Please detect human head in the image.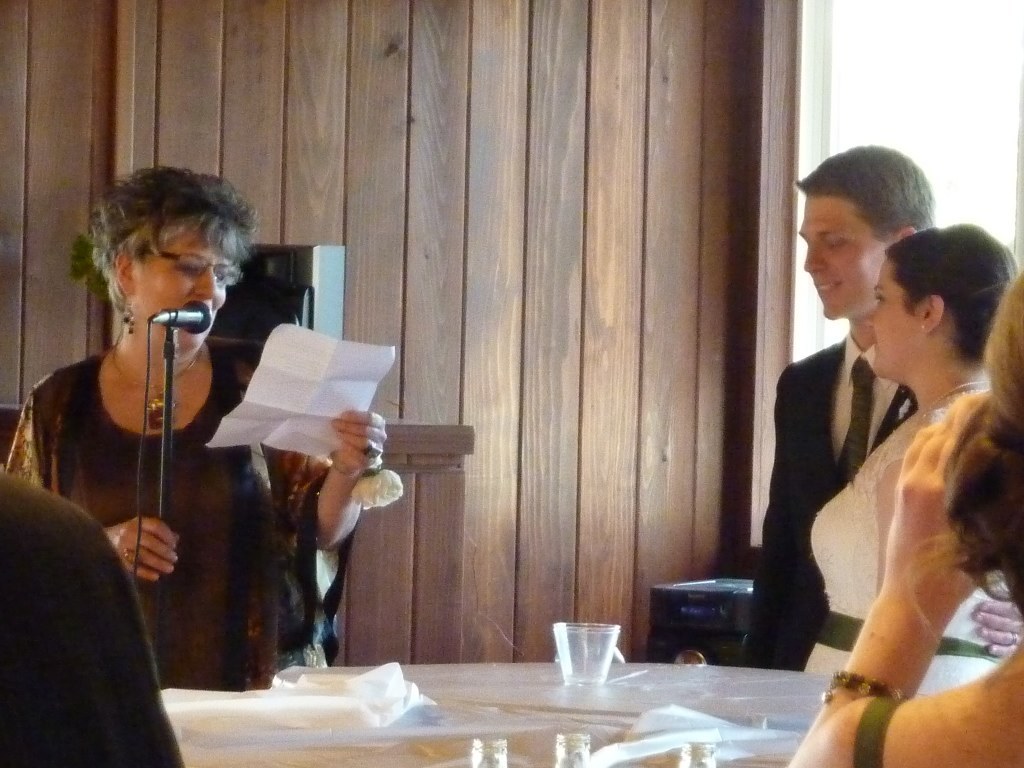
{"x1": 863, "y1": 220, "x2": 1019, "y2": 374}.
